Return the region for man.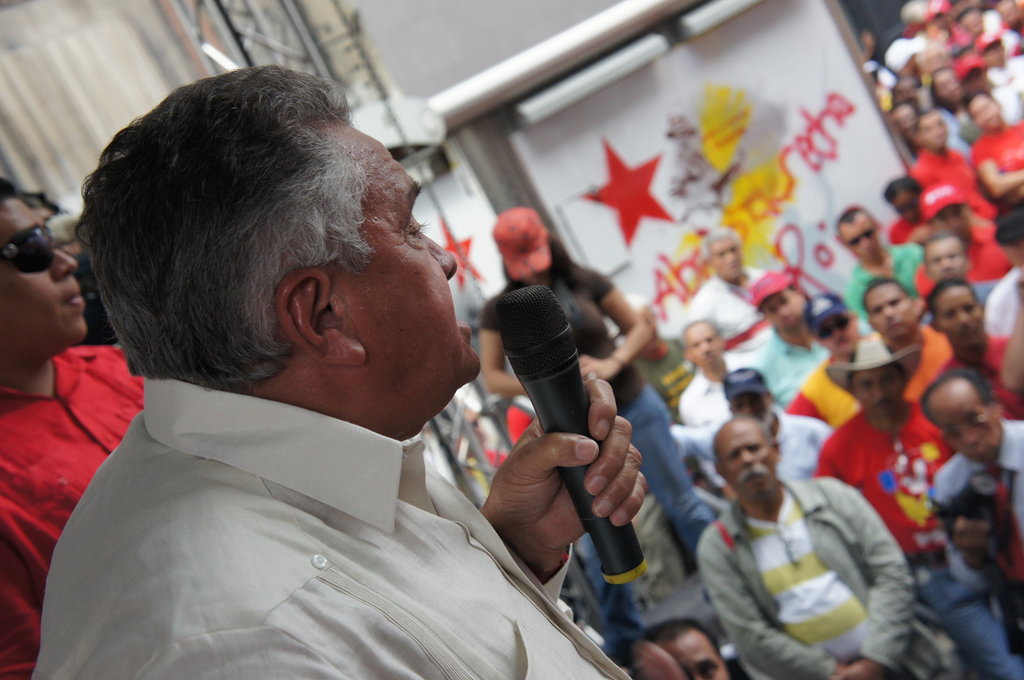
[x1=670, y1=225, x2=778, y2=348].
